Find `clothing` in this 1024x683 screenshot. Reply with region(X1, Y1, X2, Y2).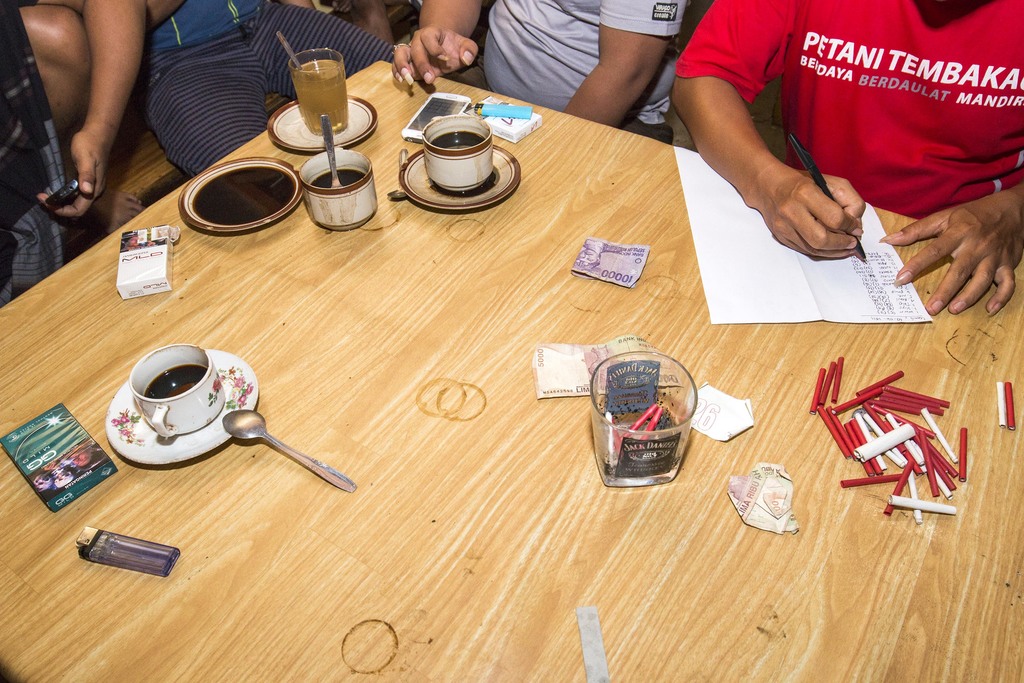
region(151, 0, 396, 176).
